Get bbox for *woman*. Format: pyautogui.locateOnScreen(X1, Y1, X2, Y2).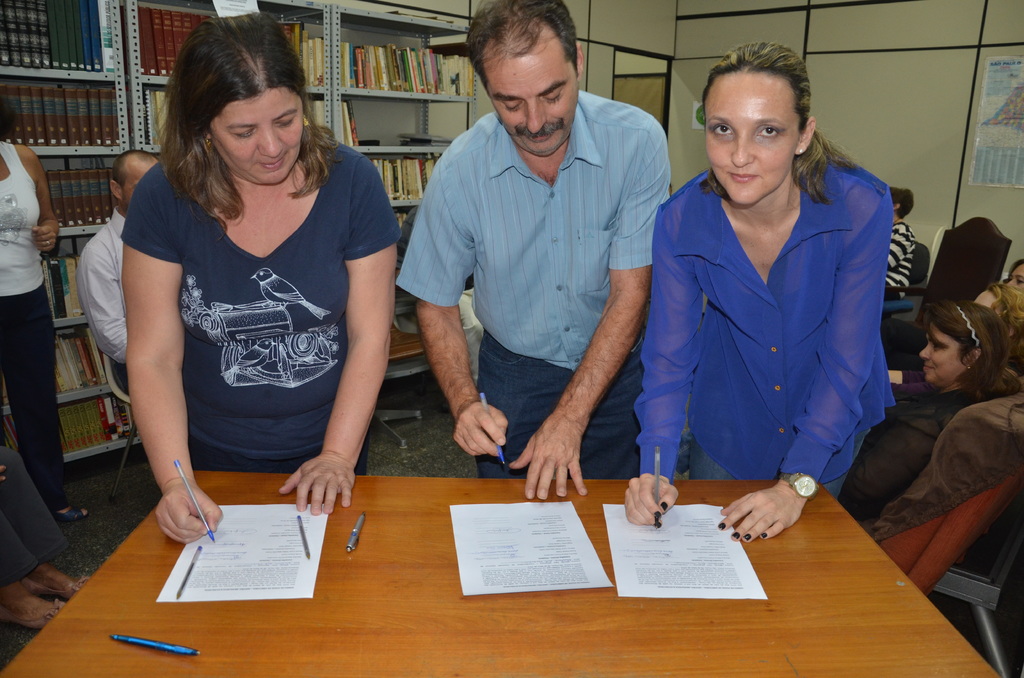
pyautogui.locateOnScreen(630, 38, 908, 556).
